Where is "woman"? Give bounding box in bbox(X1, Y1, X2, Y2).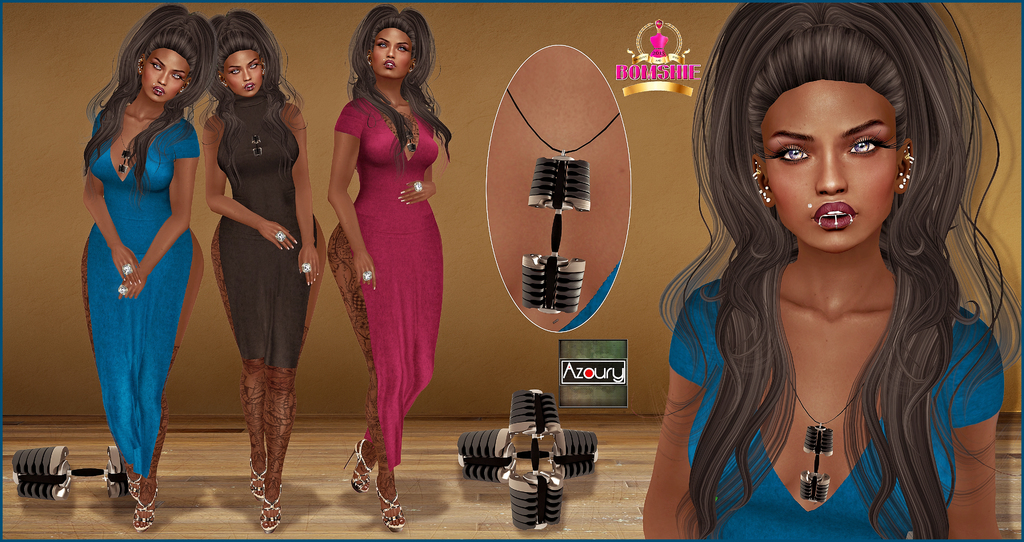
bbox(636, 0, 1020, 541).
